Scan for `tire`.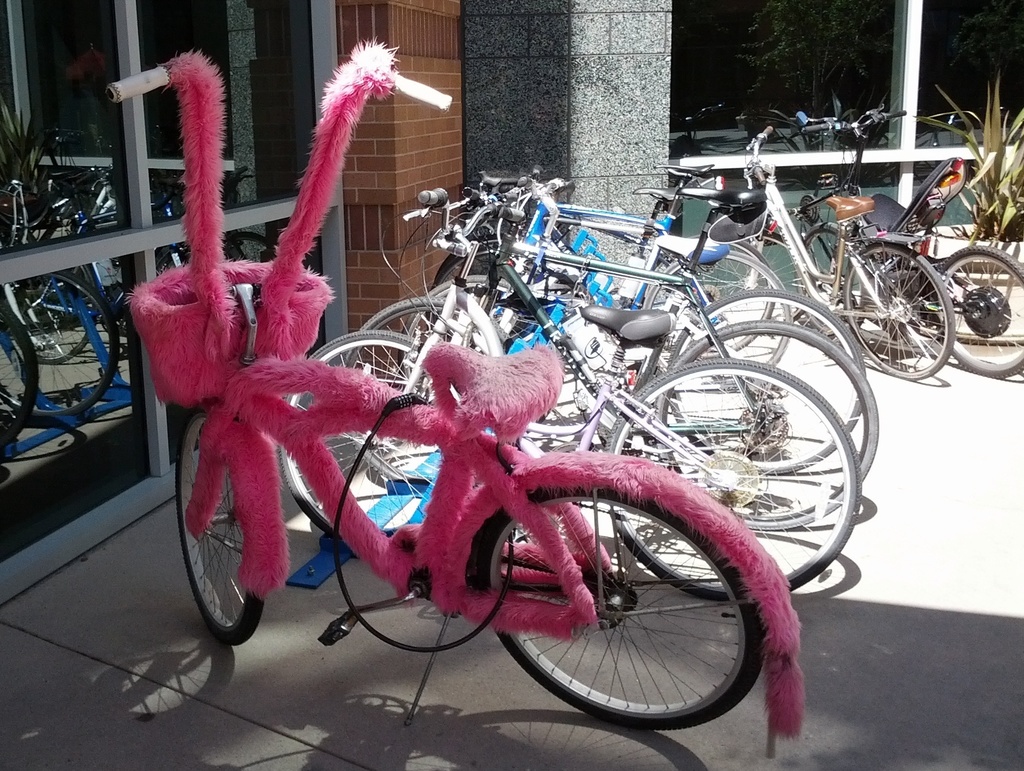
Scan result: locate(605, 358, 860, 606).
